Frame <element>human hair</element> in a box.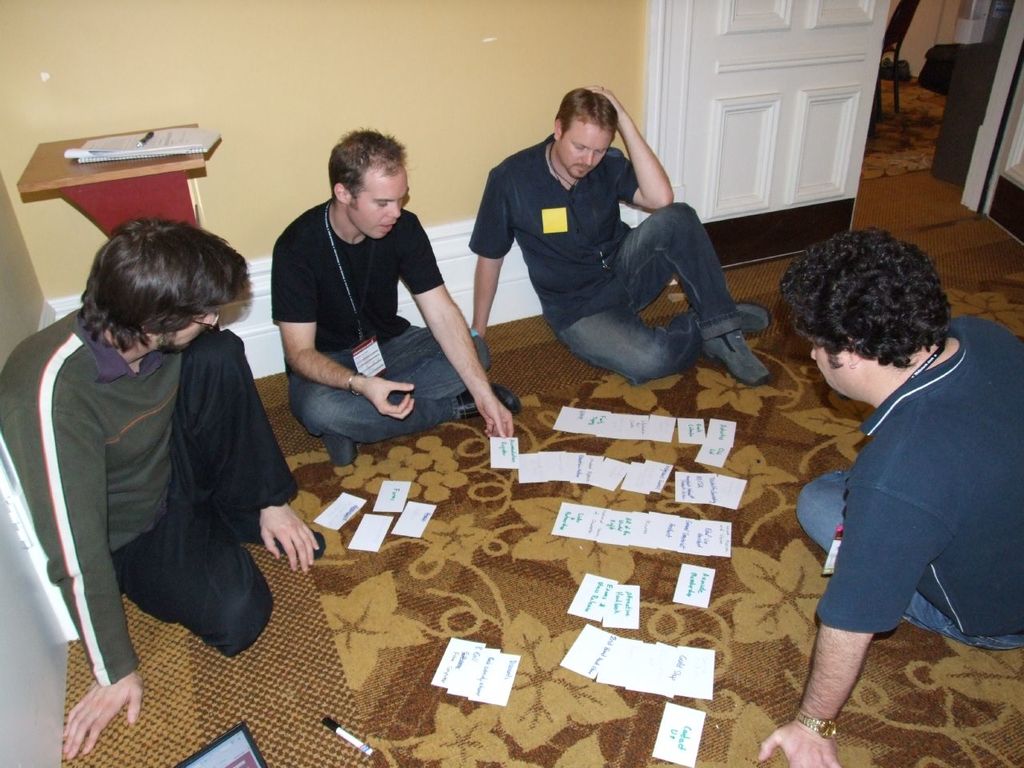
x1=80, y1=205, x2=235, y2=366.
